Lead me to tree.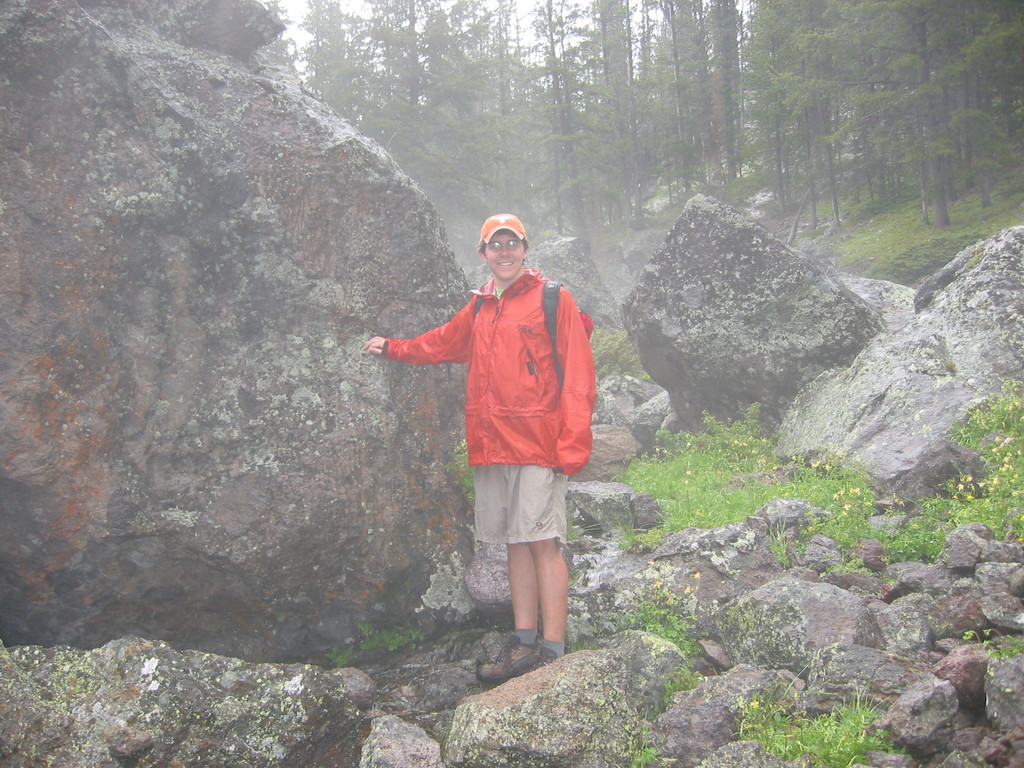
Lead to (left=321, top=0, right=452, bottom=179).
